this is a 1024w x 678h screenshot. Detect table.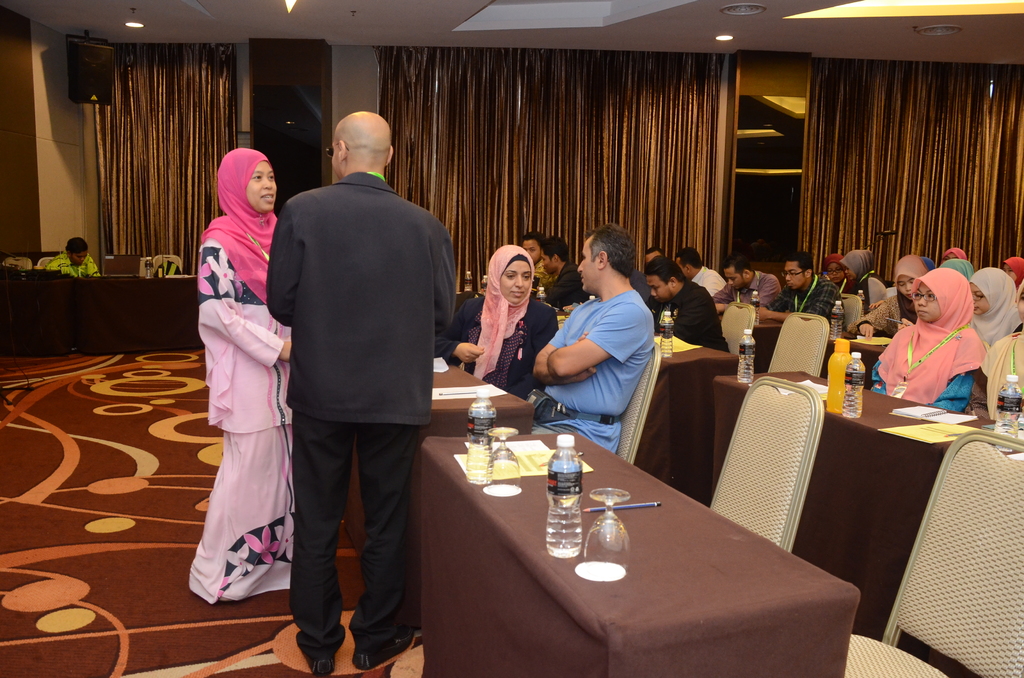
detection(711, 375, 1023, 677).
